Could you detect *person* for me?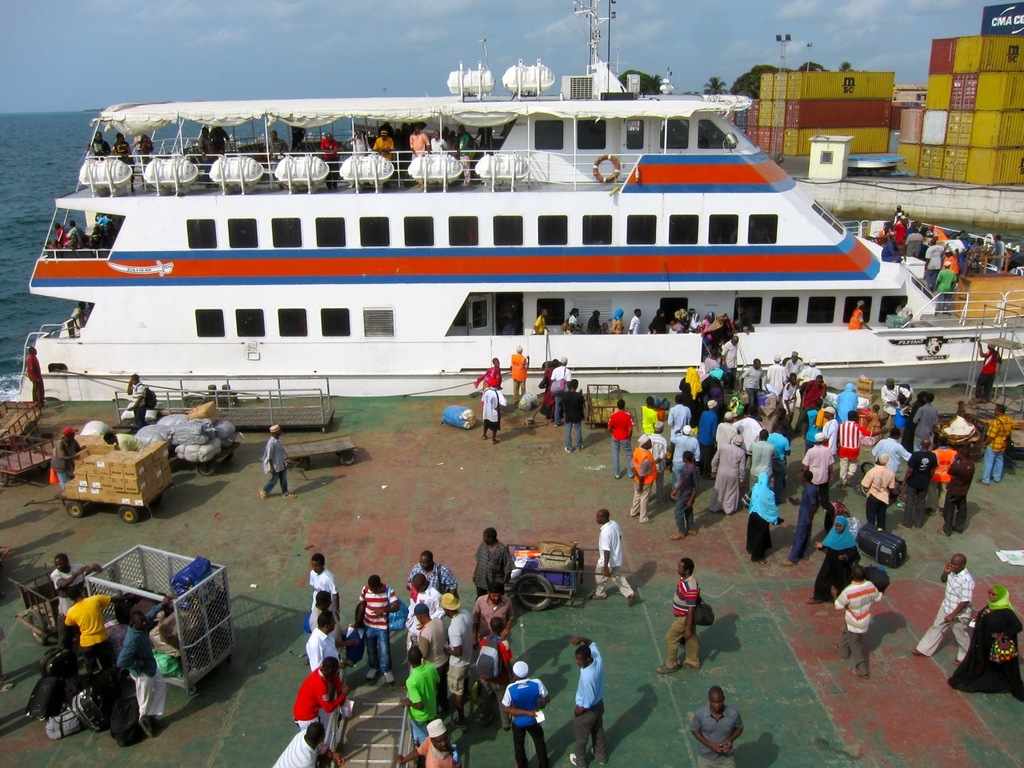
Detection result: x1=466, y1=582, x2=514, y2=642.
